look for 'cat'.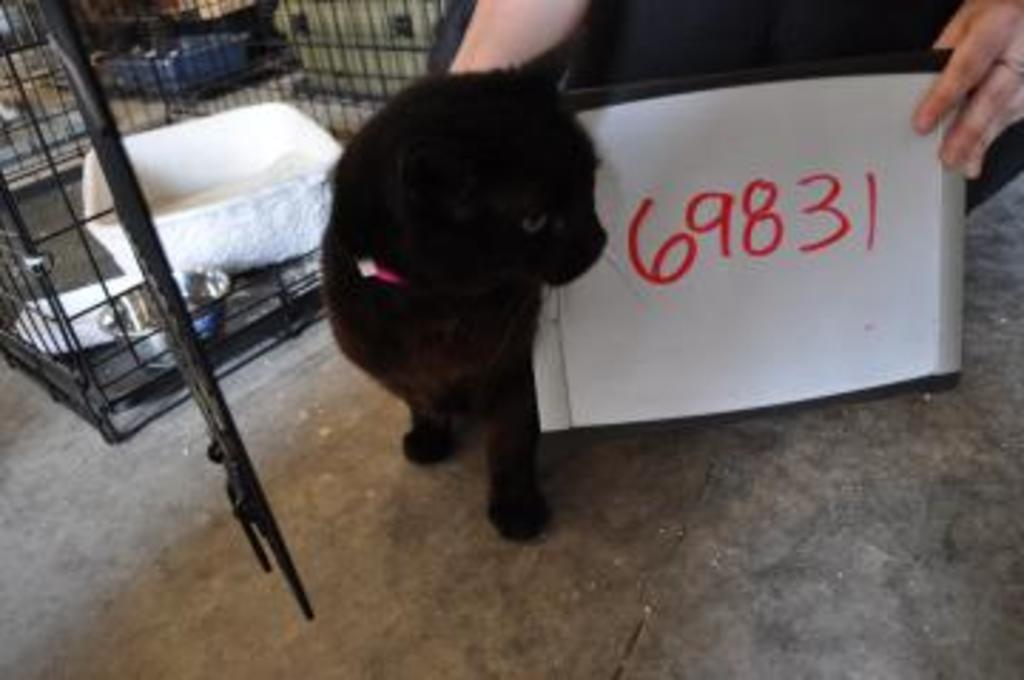
Found: detection(316, 26, 617, 555).
